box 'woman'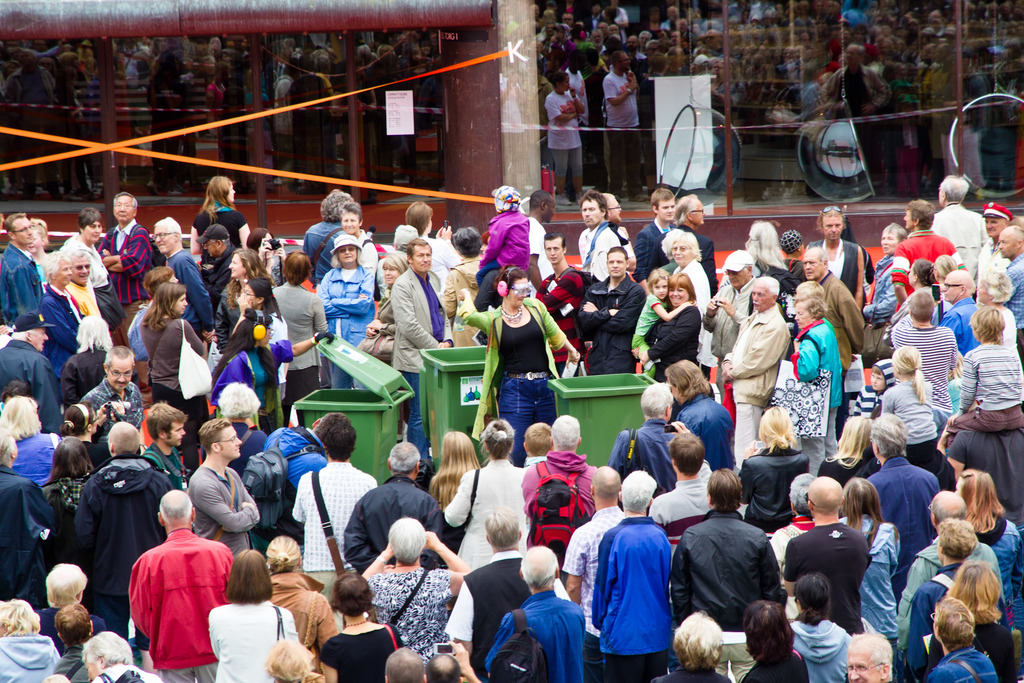
detection(56, 207, 115, 293)
